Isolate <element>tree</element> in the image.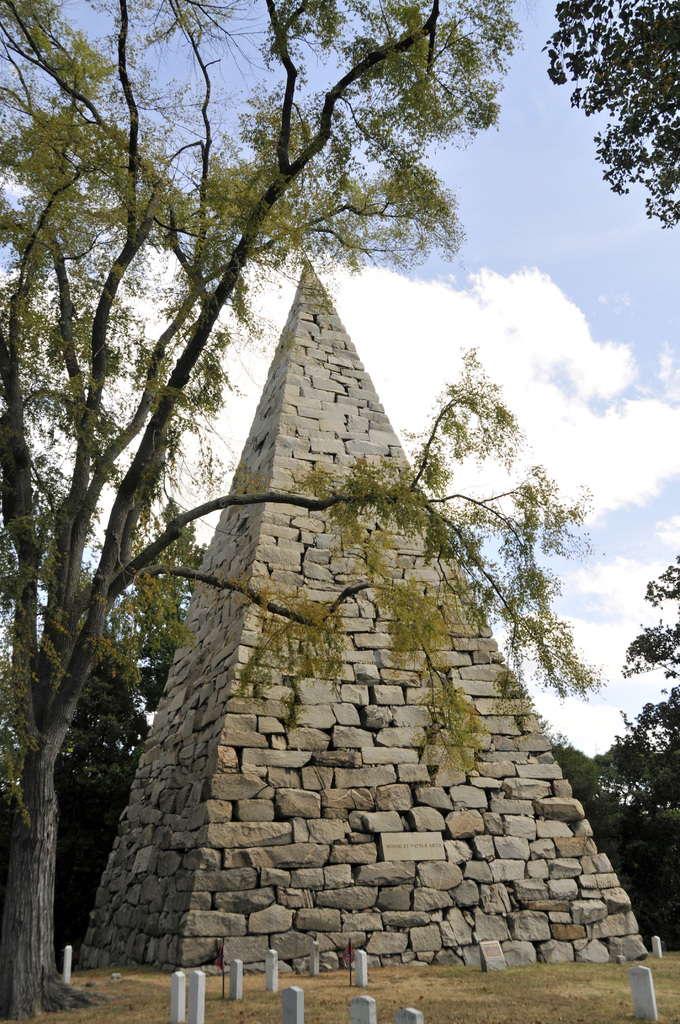
Isolated region: box(538, 0, 679, 248).
